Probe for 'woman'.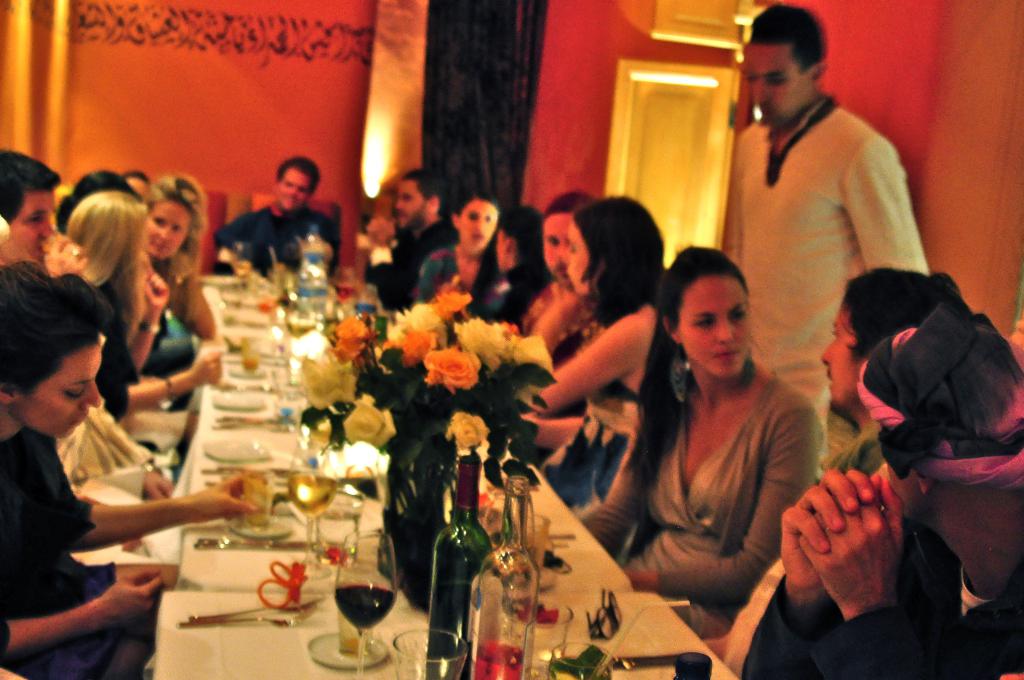
Probe result: region(486, 198, 556, 325).
